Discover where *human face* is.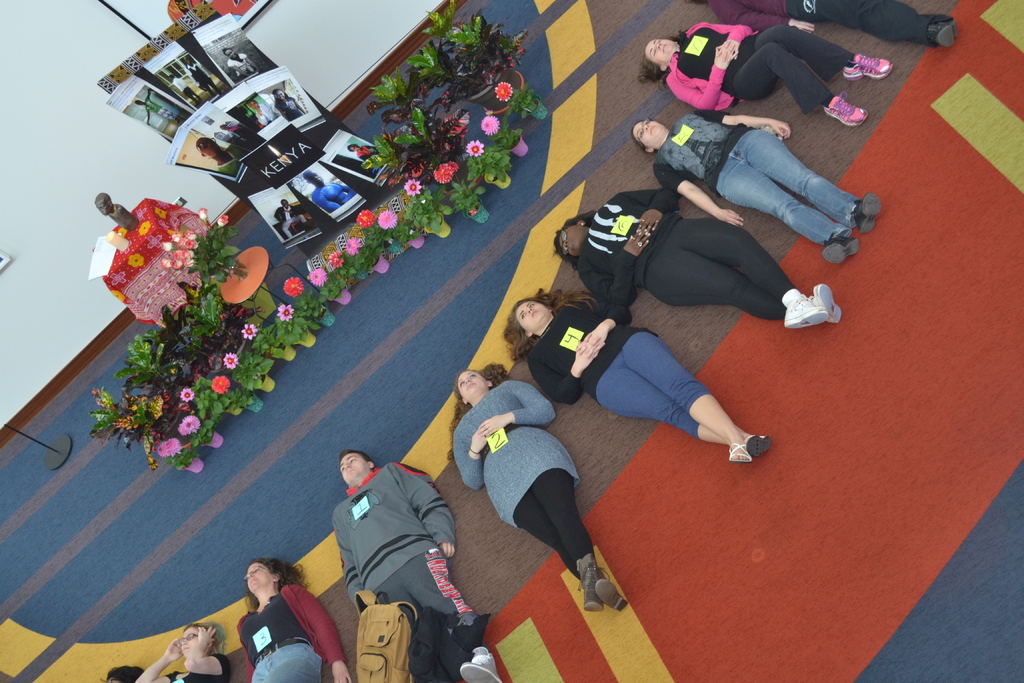
Discovered at pyautogui.locateOnScreen(242, 559, 274, 593).
